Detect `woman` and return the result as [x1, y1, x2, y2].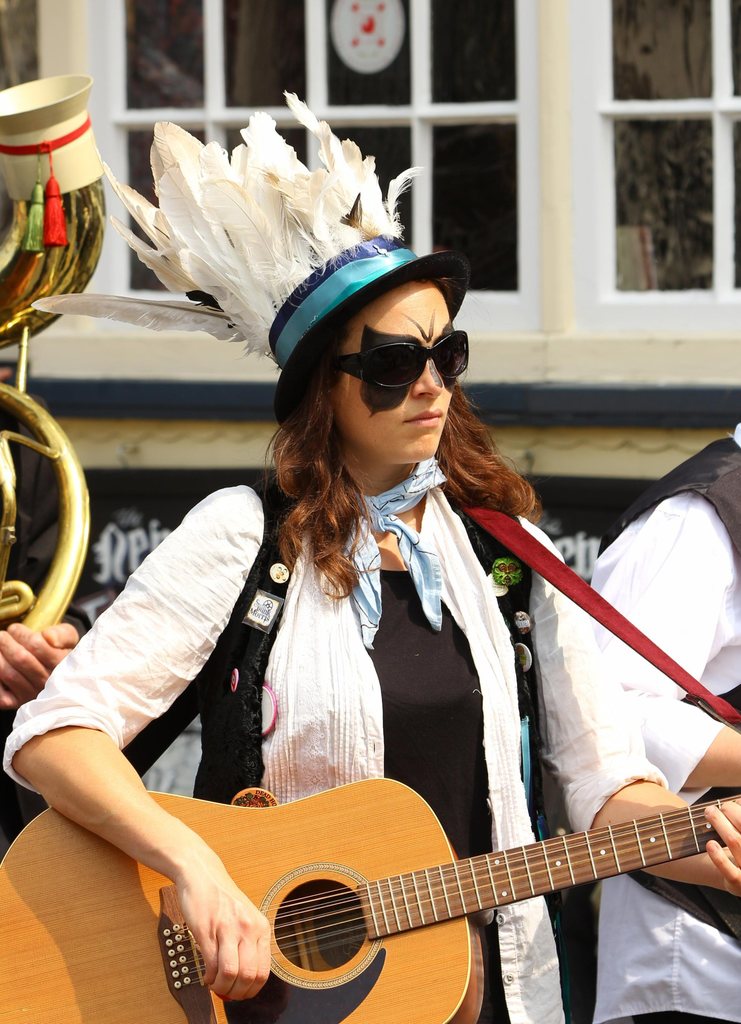
[90, 200, 636, 1023].
